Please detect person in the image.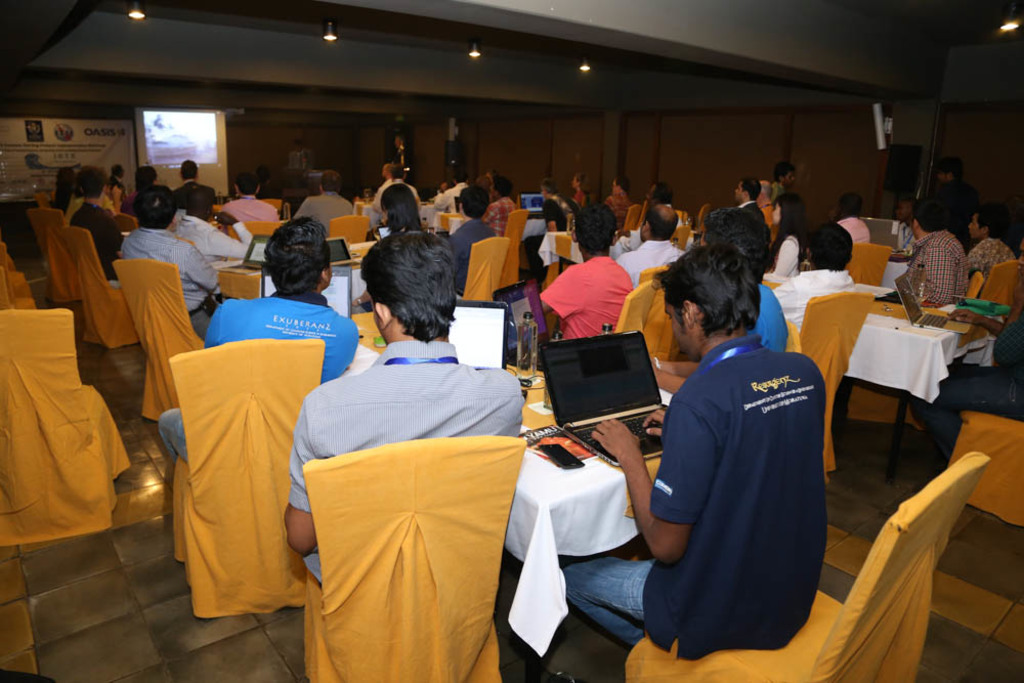
left=104, top=162, right=127, bottom=207.
